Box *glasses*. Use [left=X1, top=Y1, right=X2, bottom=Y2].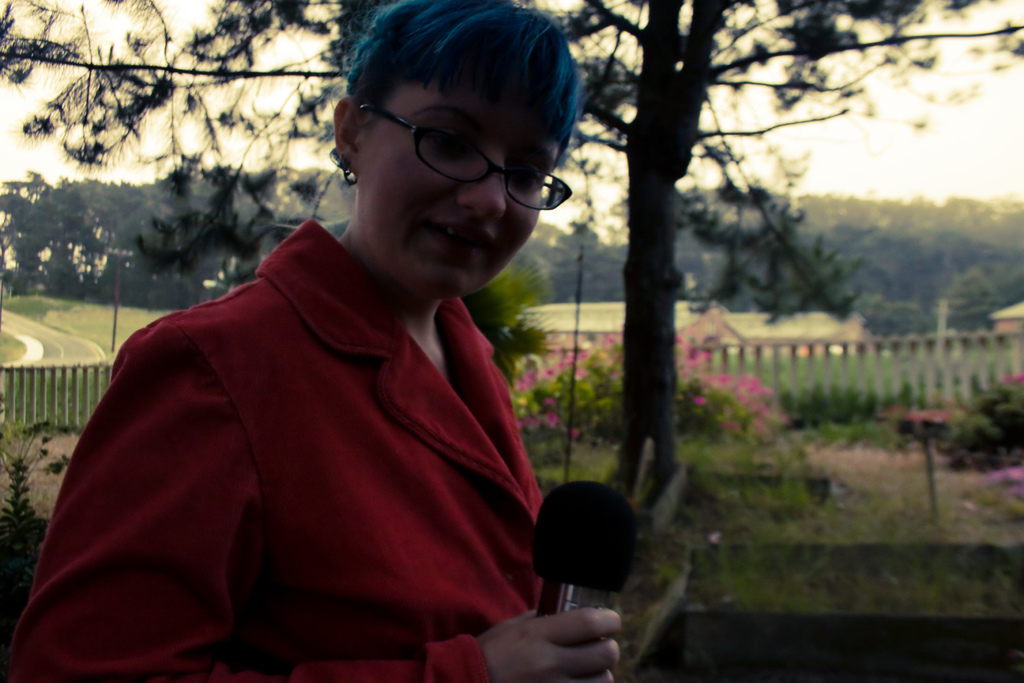
[left=349, top=86, right=576, bottom=215].
